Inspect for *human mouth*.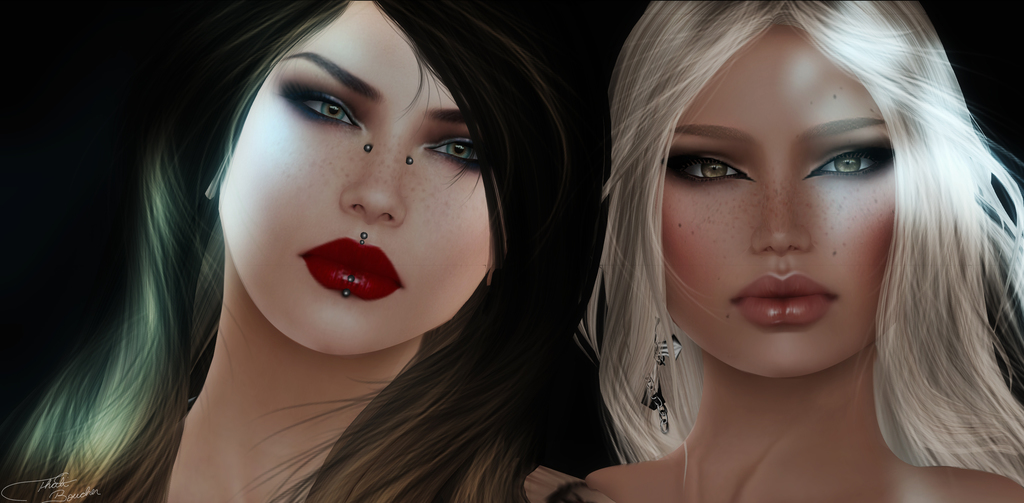
Inspection: x1=733, y1=269, x2=840, y2=333.
